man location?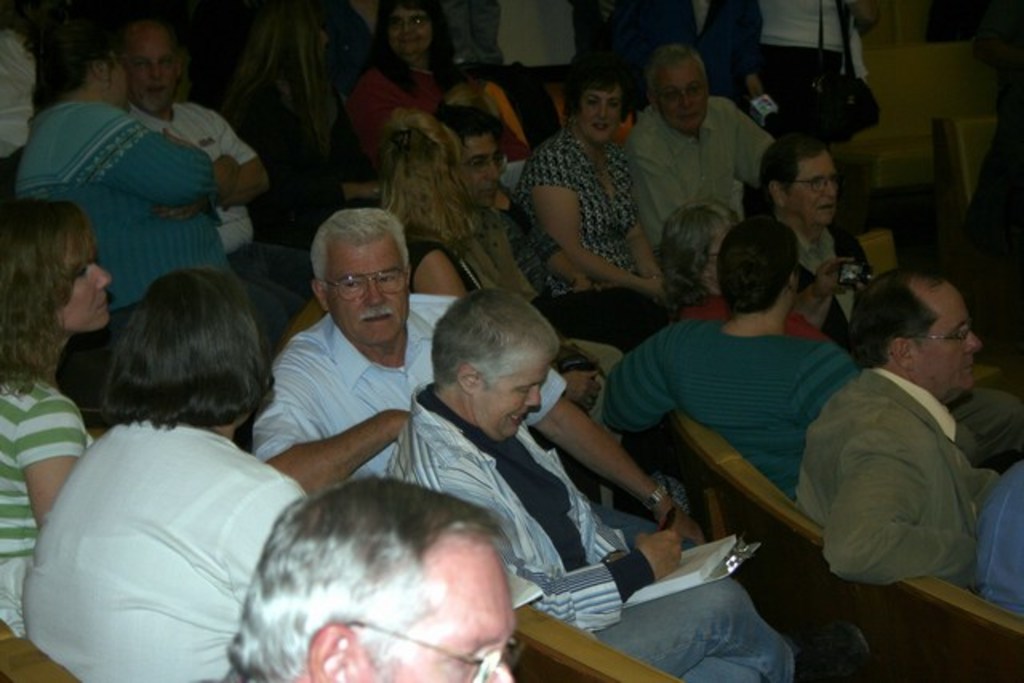
select_region(622, 43, 774, 296)
